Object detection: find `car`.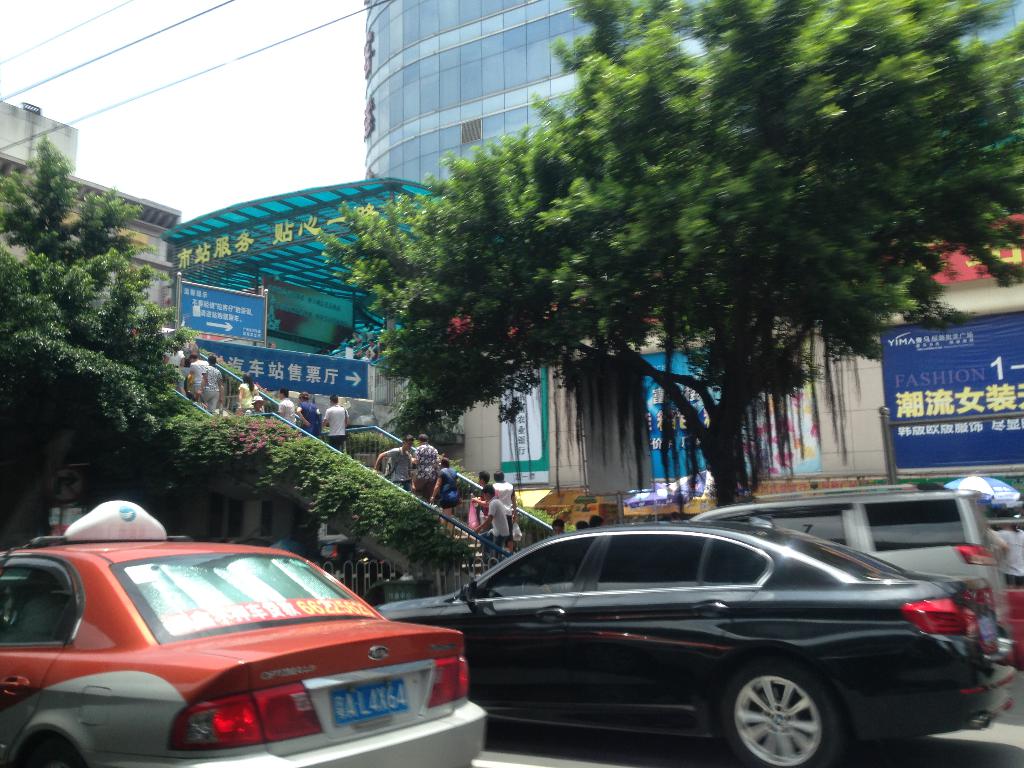
select_region(689, 483, 1007, 621).
